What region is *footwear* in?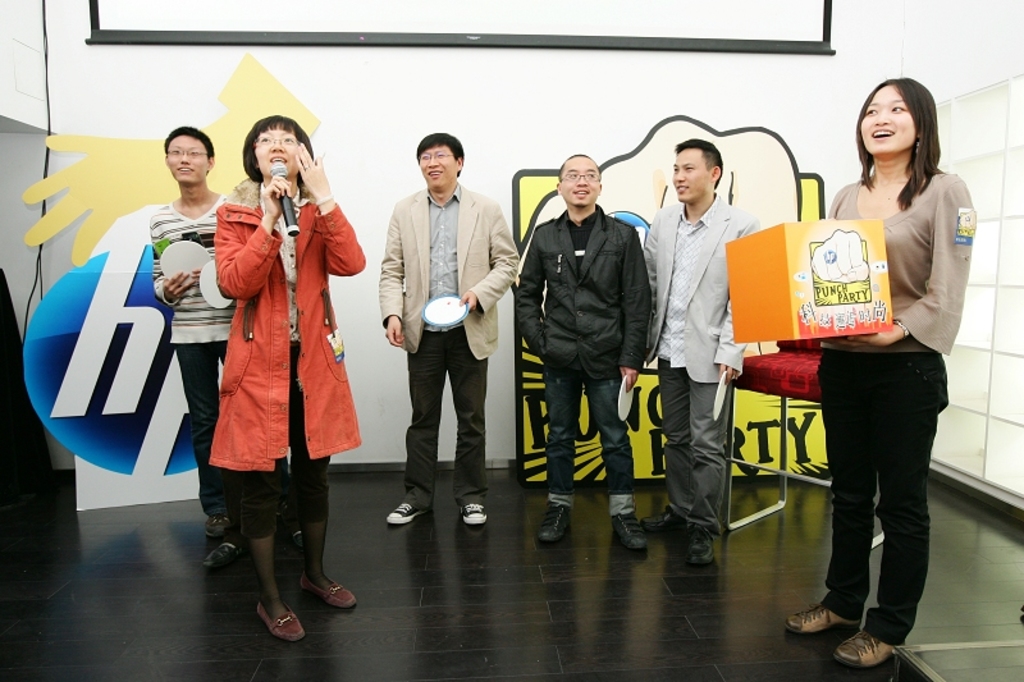
detection(538, 493, 575, 550).
